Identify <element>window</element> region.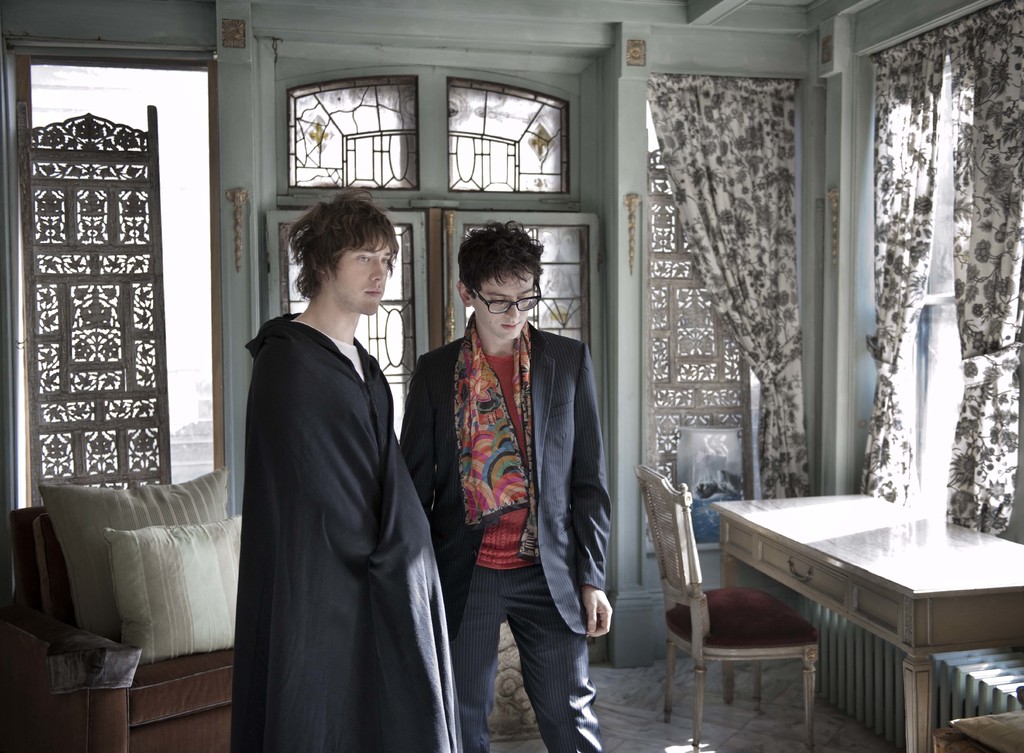
Region: pyautogui.locateOnScreen(268, 67, 573, 201).
